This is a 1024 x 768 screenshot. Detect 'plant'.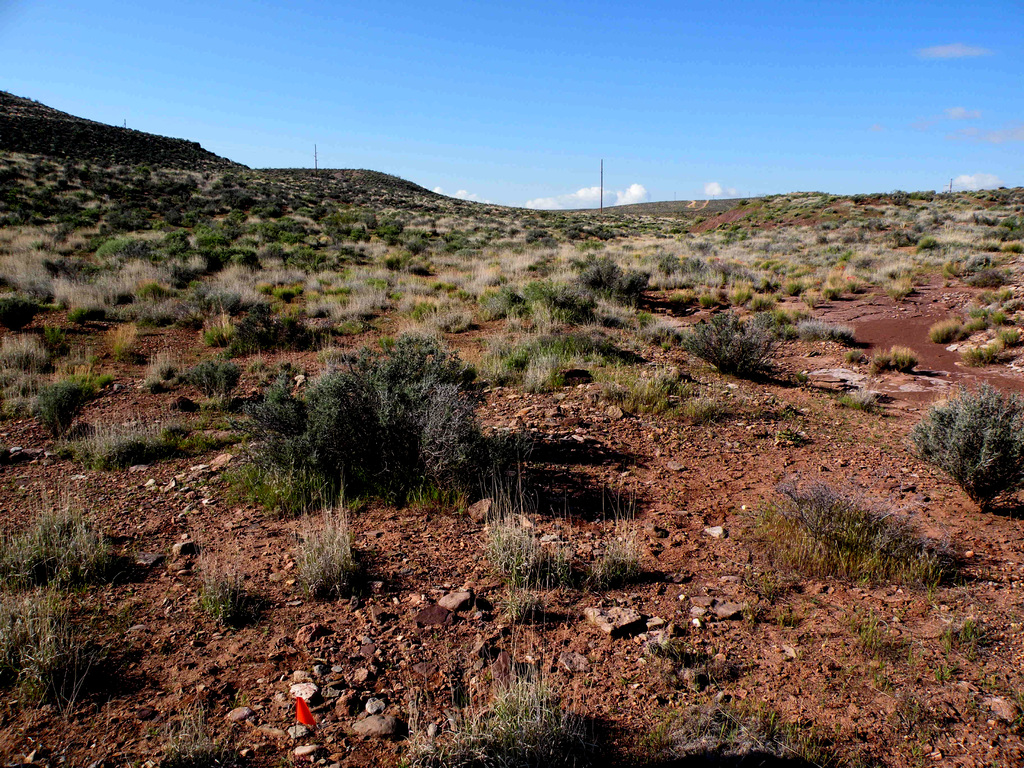
{"x1": 0, "y1": 476, "x2": 136, "y2": 589}.
